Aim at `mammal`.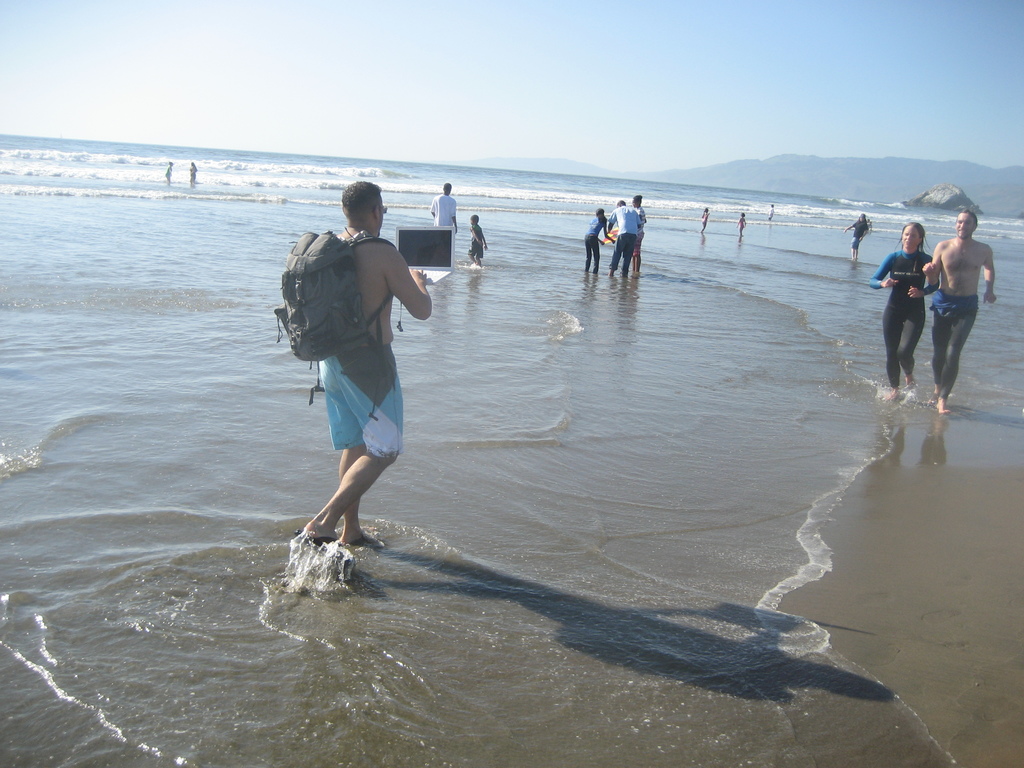
Aimed at [427,181,460,236].
